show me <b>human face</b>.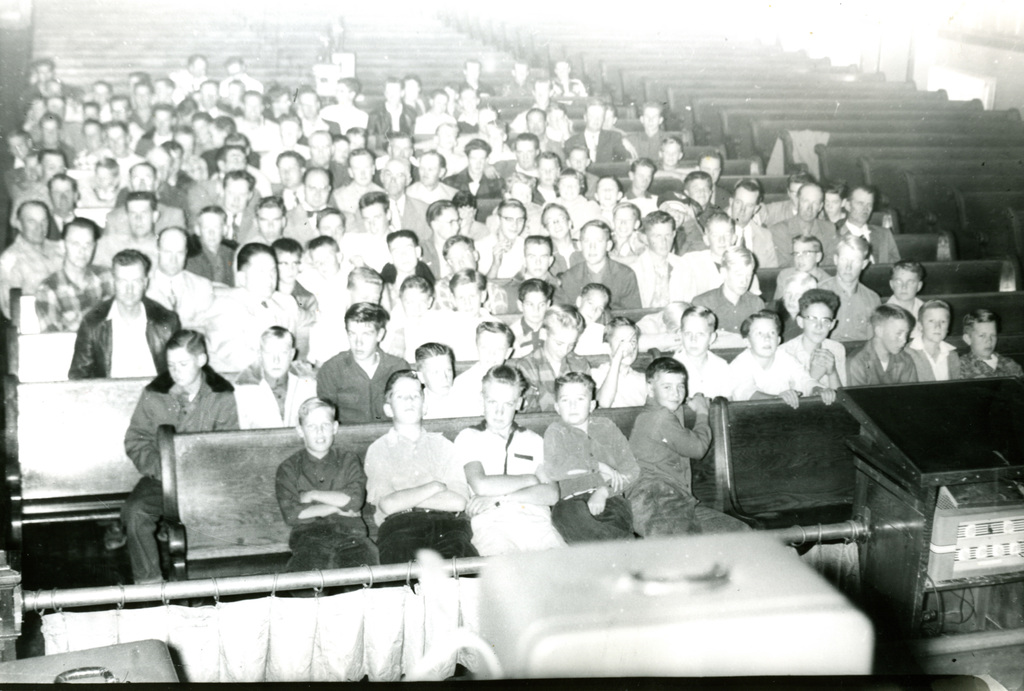
<b>human face</b> is here: <box>300,167,335,210</box>.
